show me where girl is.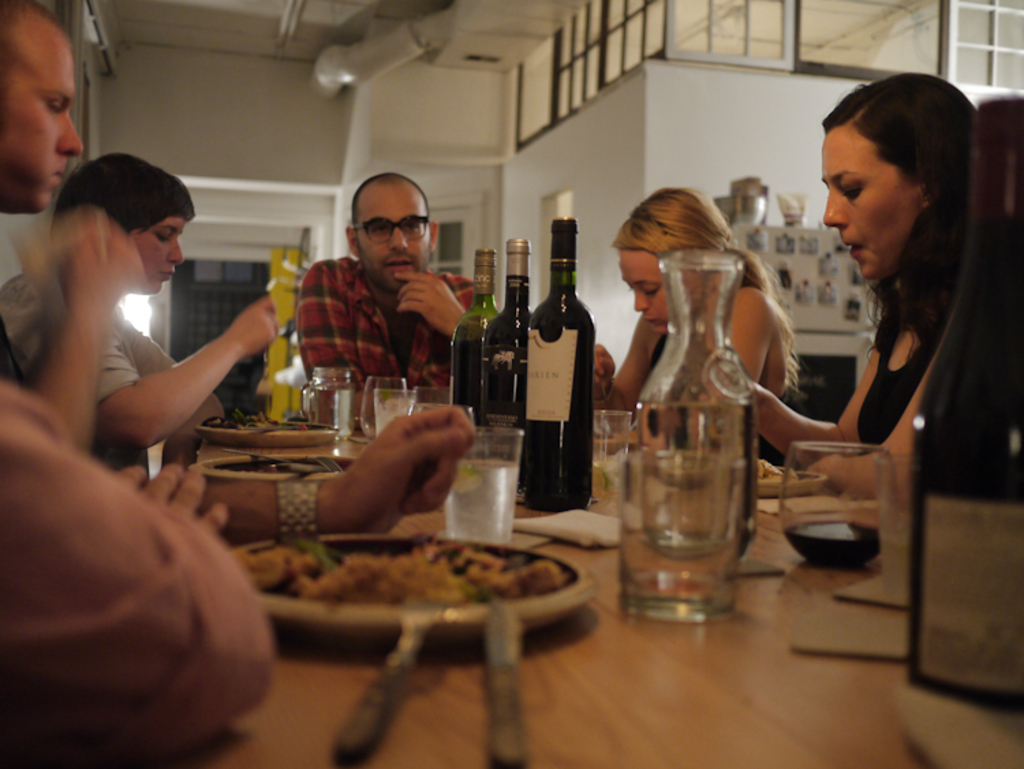
girl is at 0, 156, 288, 507.
